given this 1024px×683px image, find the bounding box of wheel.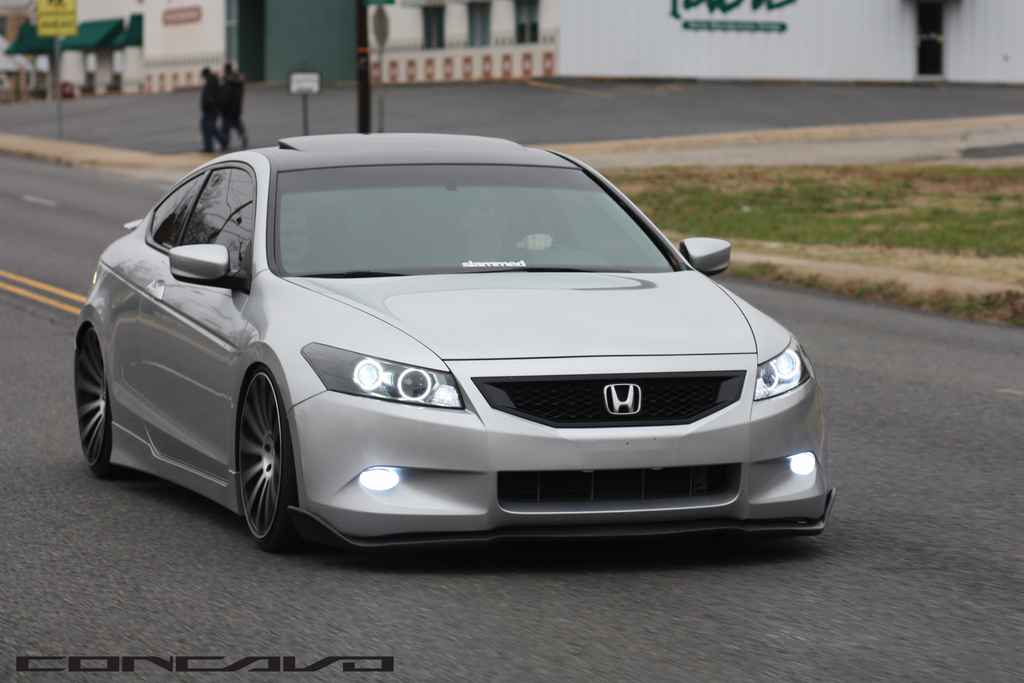
<box>207,355,287,559</box>.
